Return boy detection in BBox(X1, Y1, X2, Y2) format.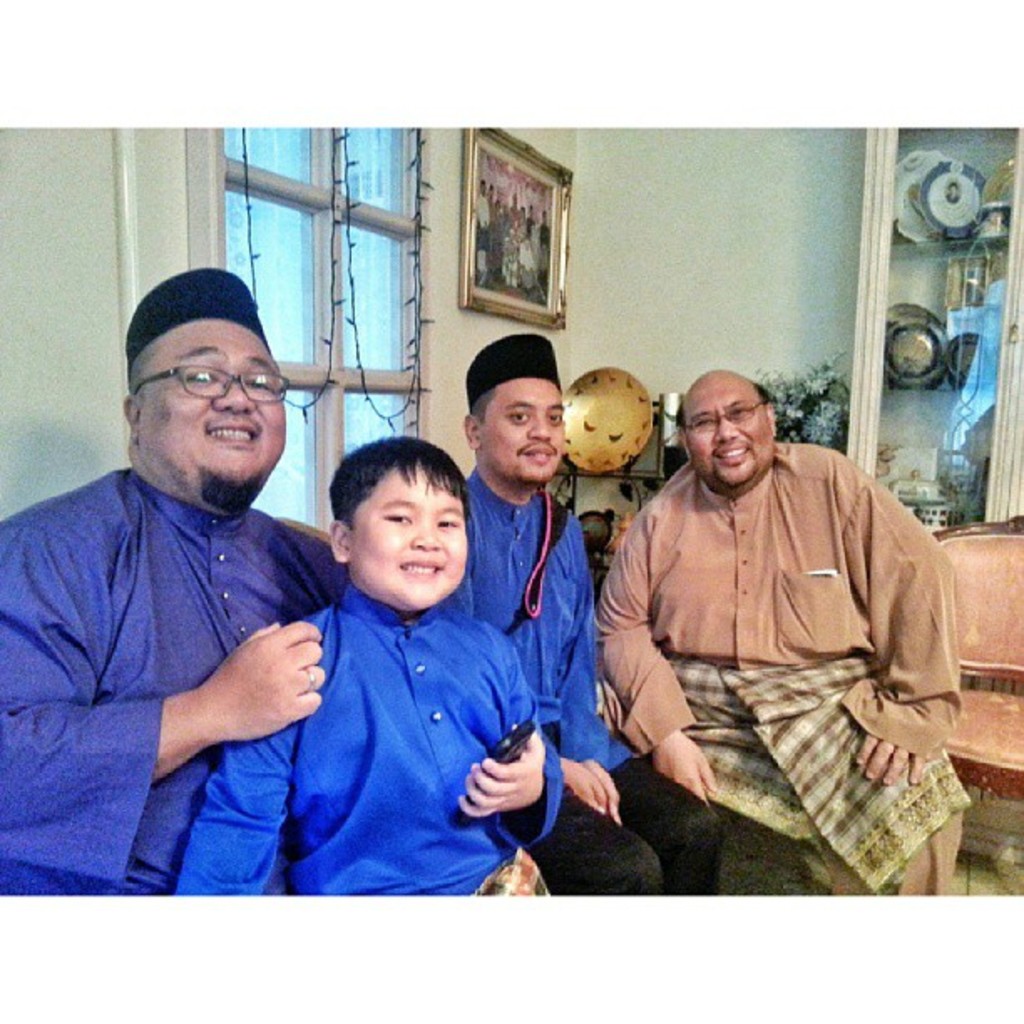
BBox(172, 438, 542, 899).
